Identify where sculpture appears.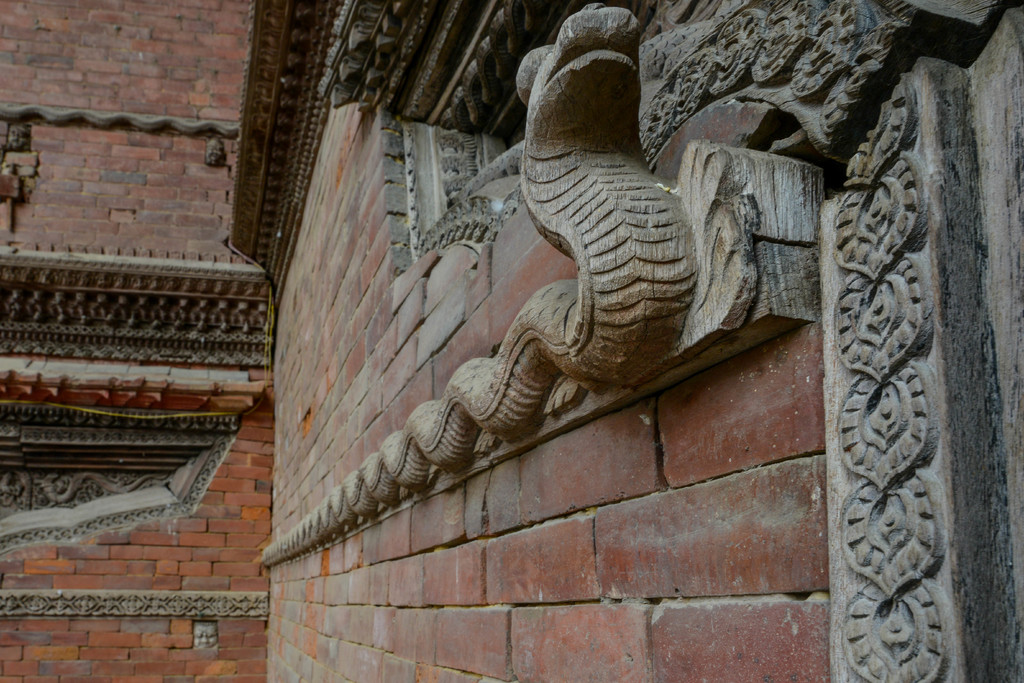
Appears at detection(234, 31, 842, 618).
